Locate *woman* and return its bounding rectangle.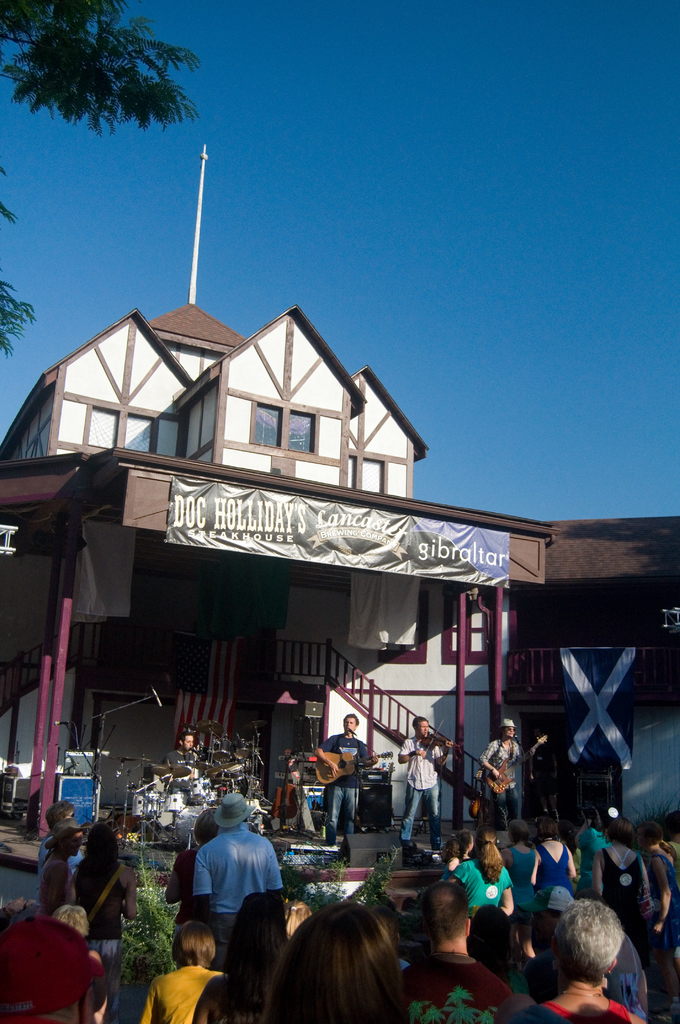
rect(588, 813, 651, 952).
